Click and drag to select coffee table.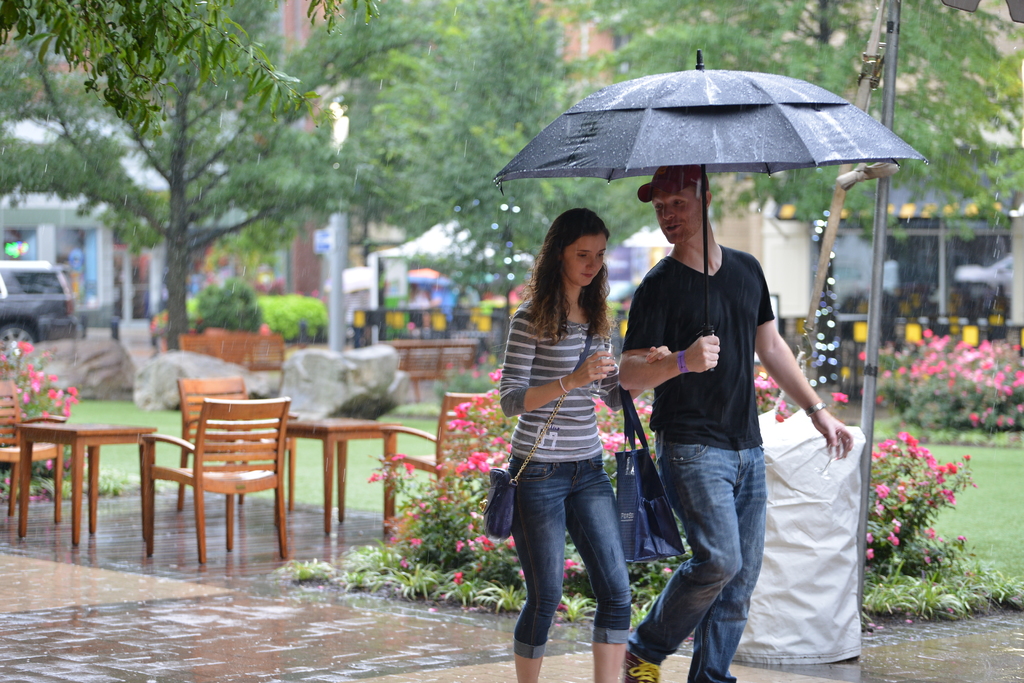
Selection: detection(6, 395, 170, 542).
